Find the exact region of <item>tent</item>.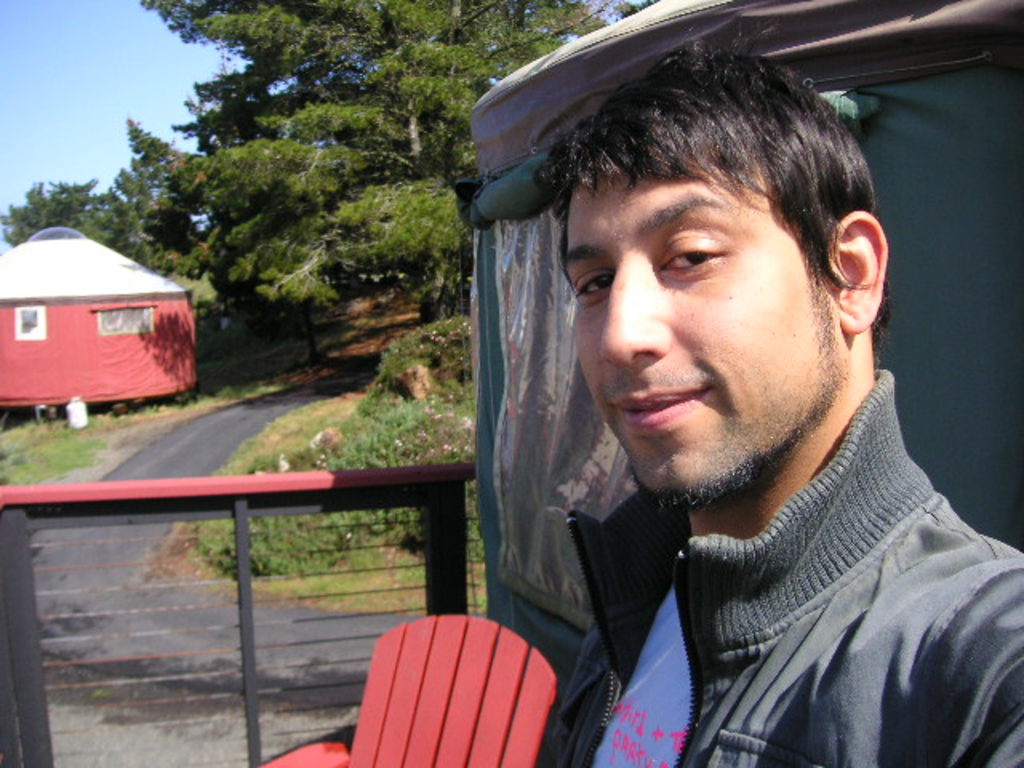
Exact region: <bbox>0, 227, 187, 421</bbox>.
